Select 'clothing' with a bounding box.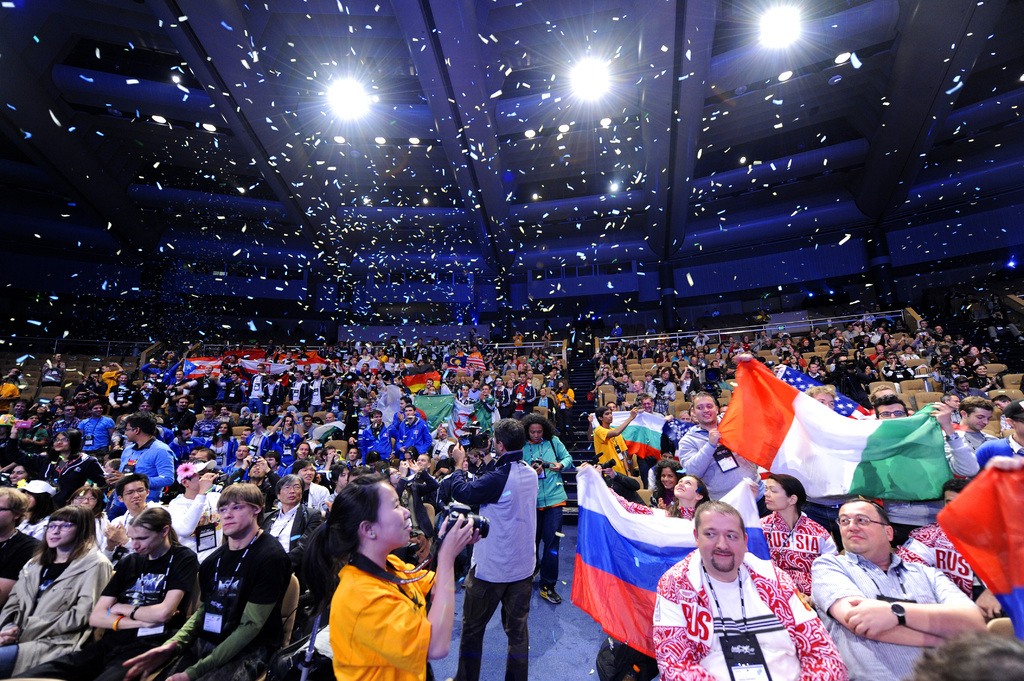
bbox=[458, 350, 462, 360].
